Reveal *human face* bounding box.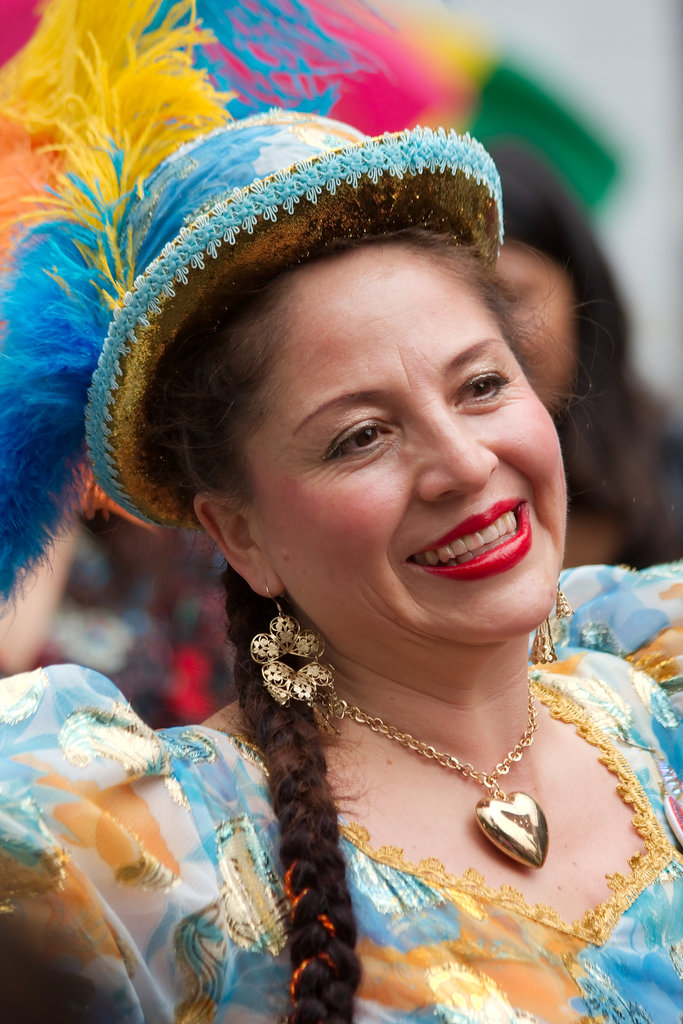
Revealed: Rect(269, 281, 579, 641).
